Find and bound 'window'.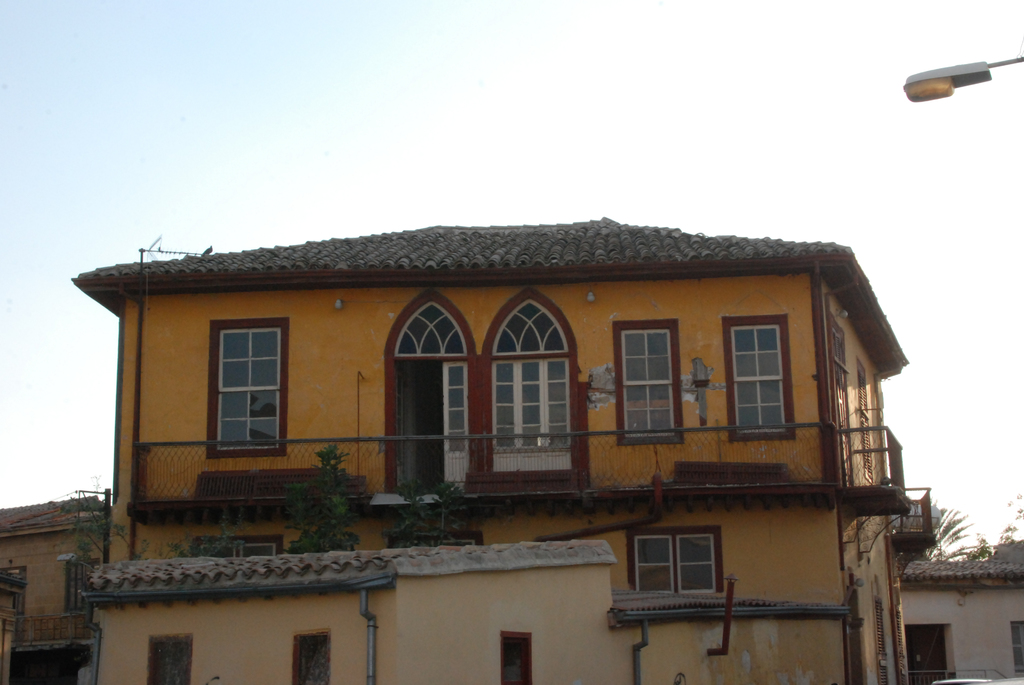
Bound: region(492, 302, 578, 454).
